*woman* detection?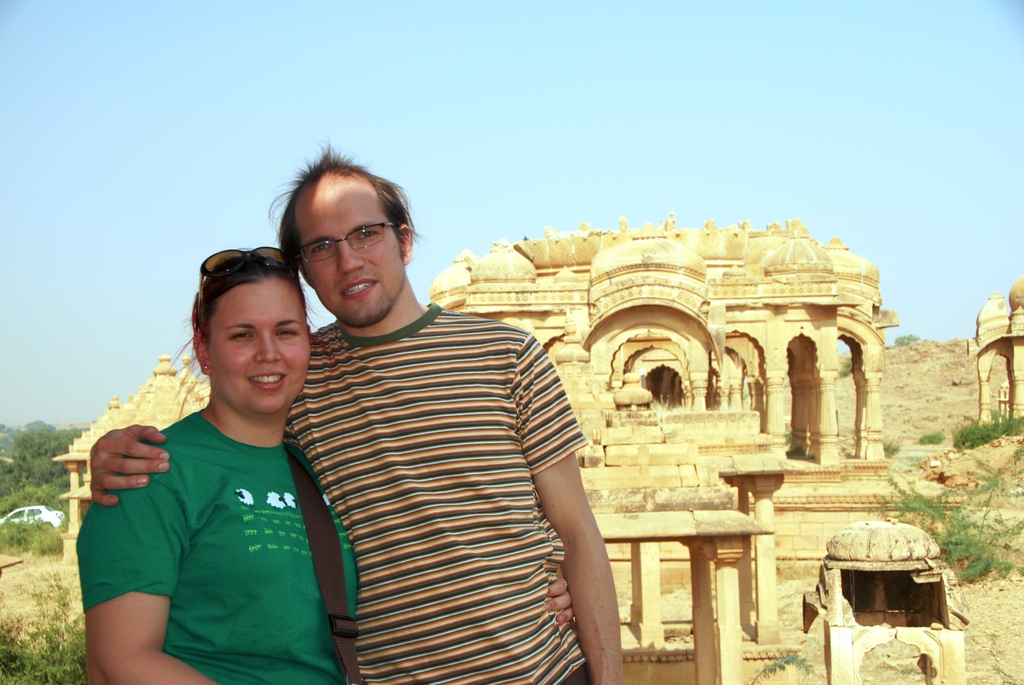
BBox(73, 247, 570, 684)
